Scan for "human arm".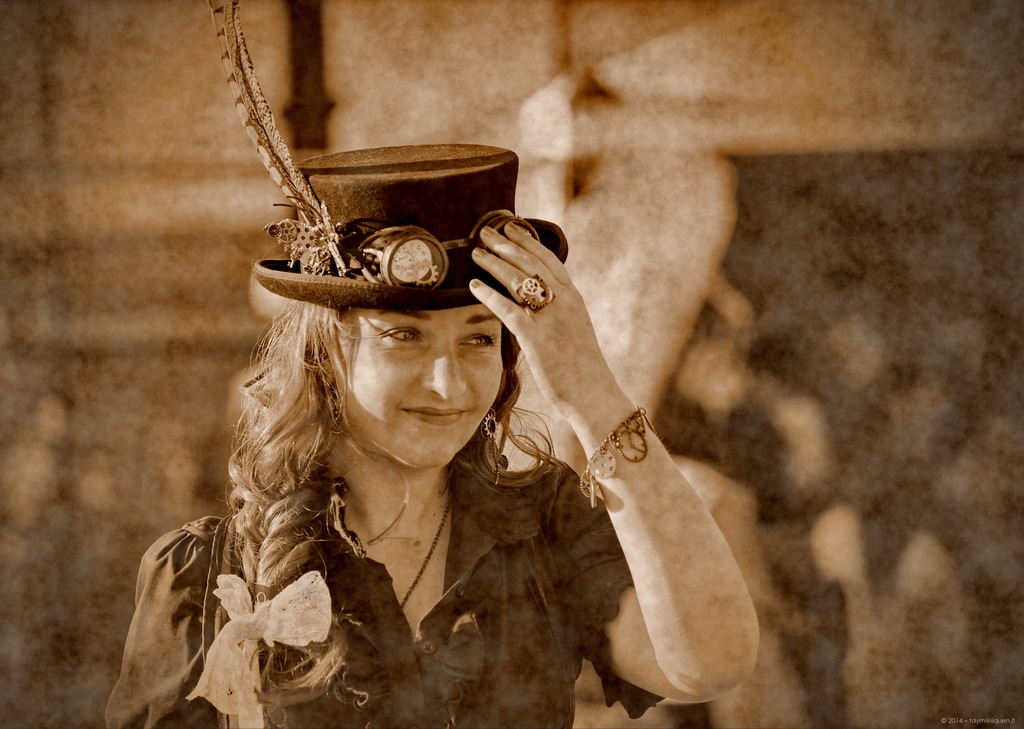
Scan result: <box>482,251,744,728</box>.
